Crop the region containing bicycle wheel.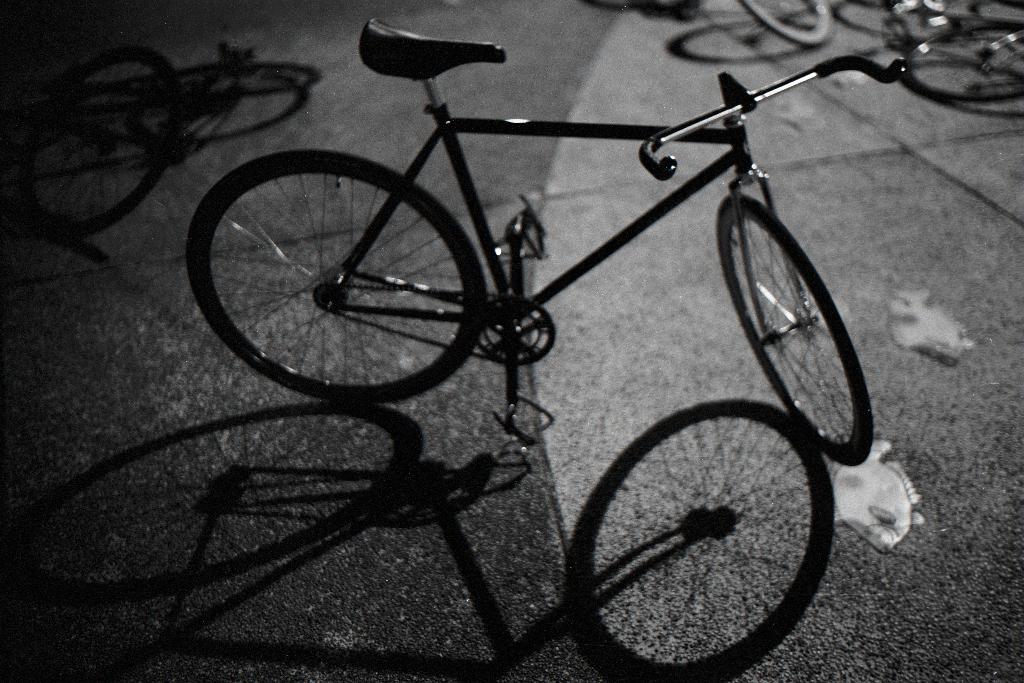
Crop region: region(717, 191, 876, 473).
